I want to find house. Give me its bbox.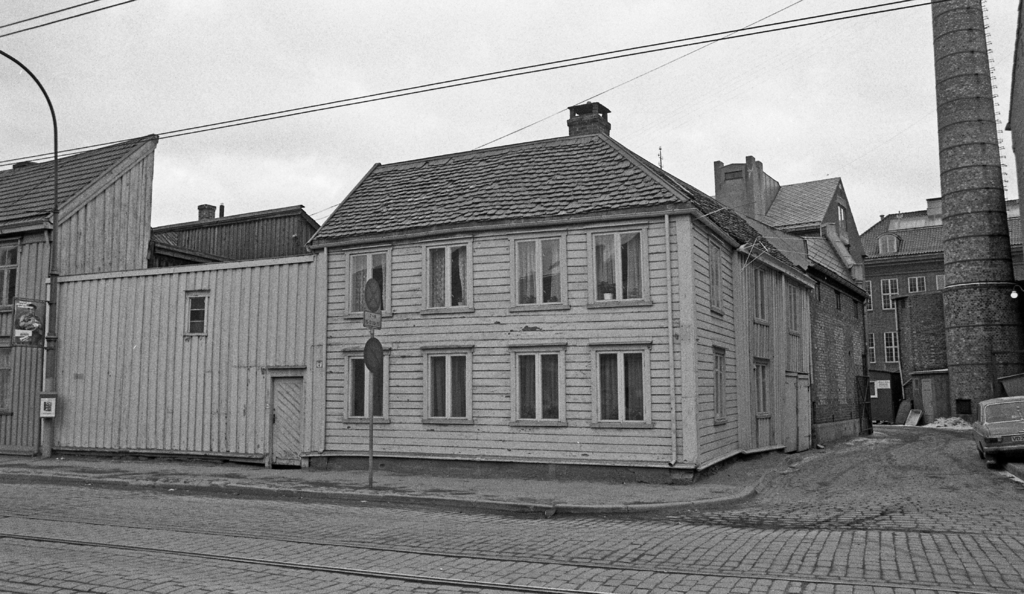
x1=859 y1=192 x2=1023 y2=424.
